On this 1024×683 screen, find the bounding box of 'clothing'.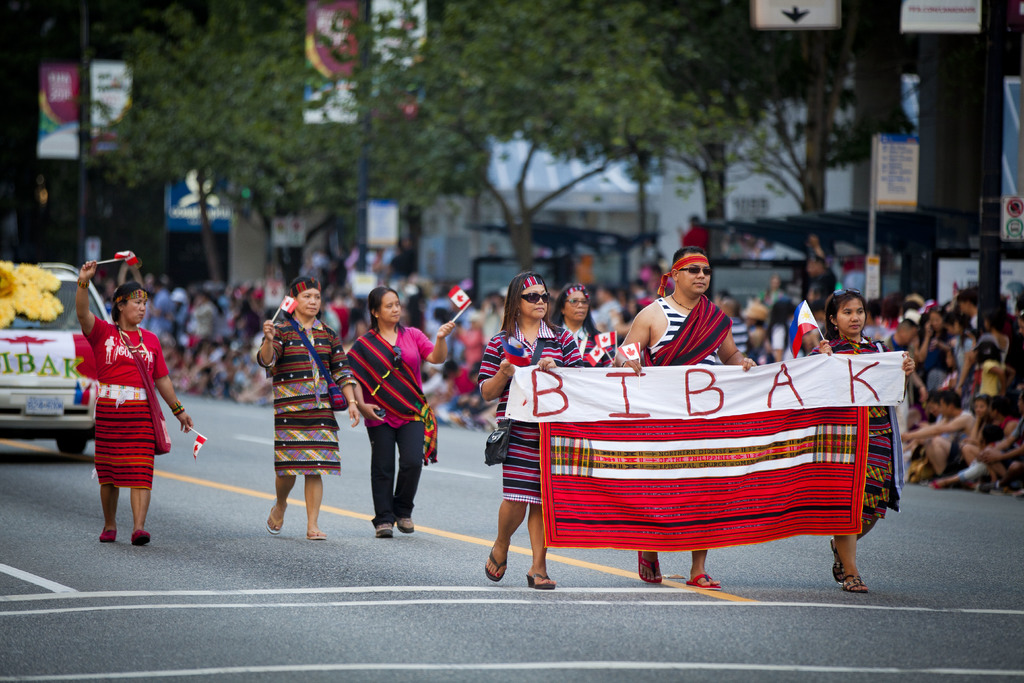
Bounding box: 767 320 788 367.
